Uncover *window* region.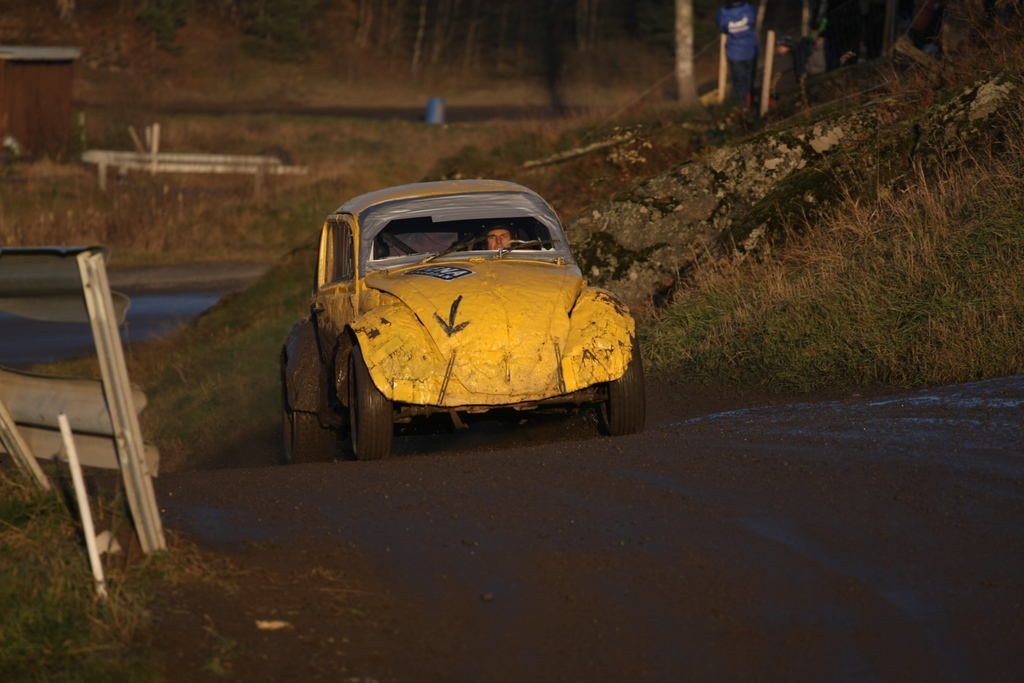
Uncovered: (x1=319, y1=222, x2=350, y2=290).
